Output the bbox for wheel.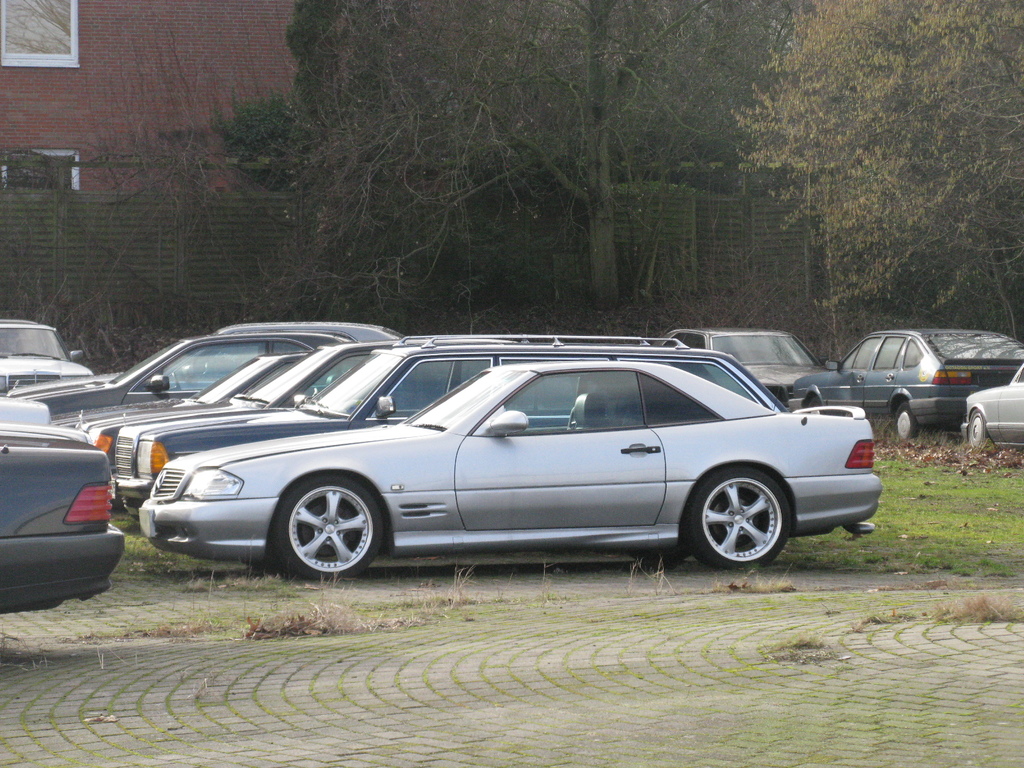
crop(690, 466, 792, 561).
